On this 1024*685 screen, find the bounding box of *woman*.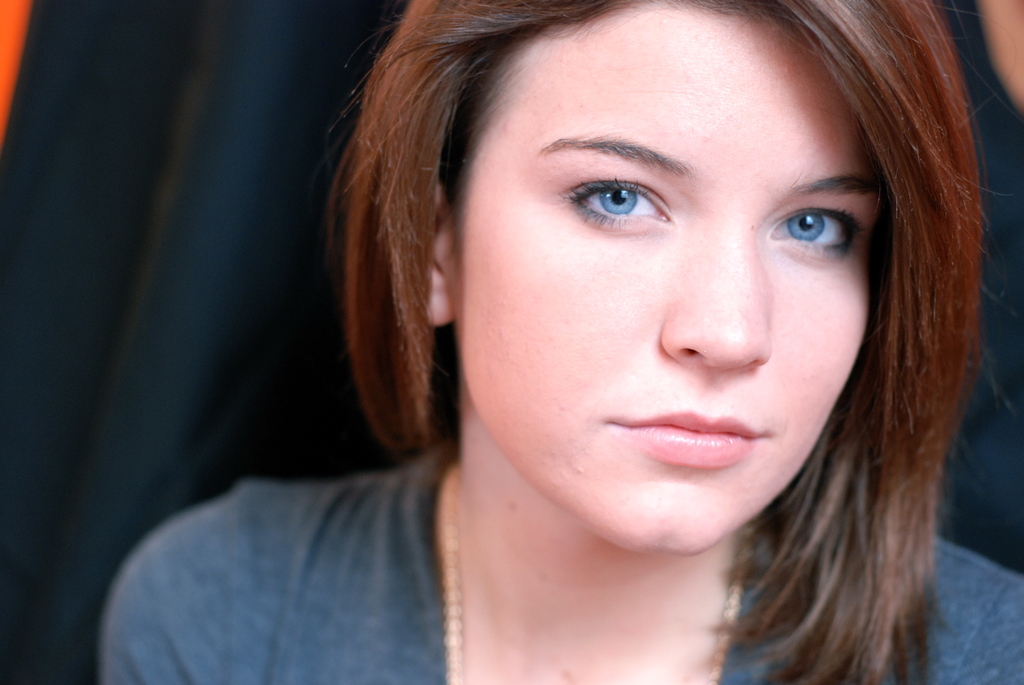
Bounding box: (x1=103, y1=0, x2=1023, y2=684).
